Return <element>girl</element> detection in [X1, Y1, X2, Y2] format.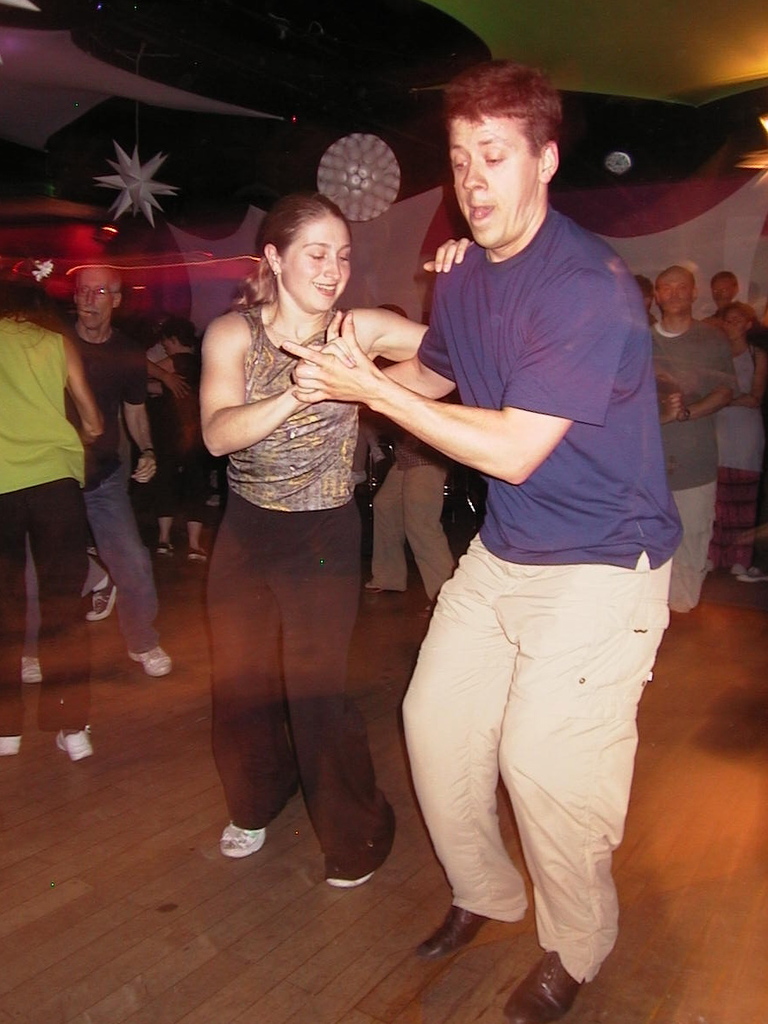
[183, 190, 482, 891].
